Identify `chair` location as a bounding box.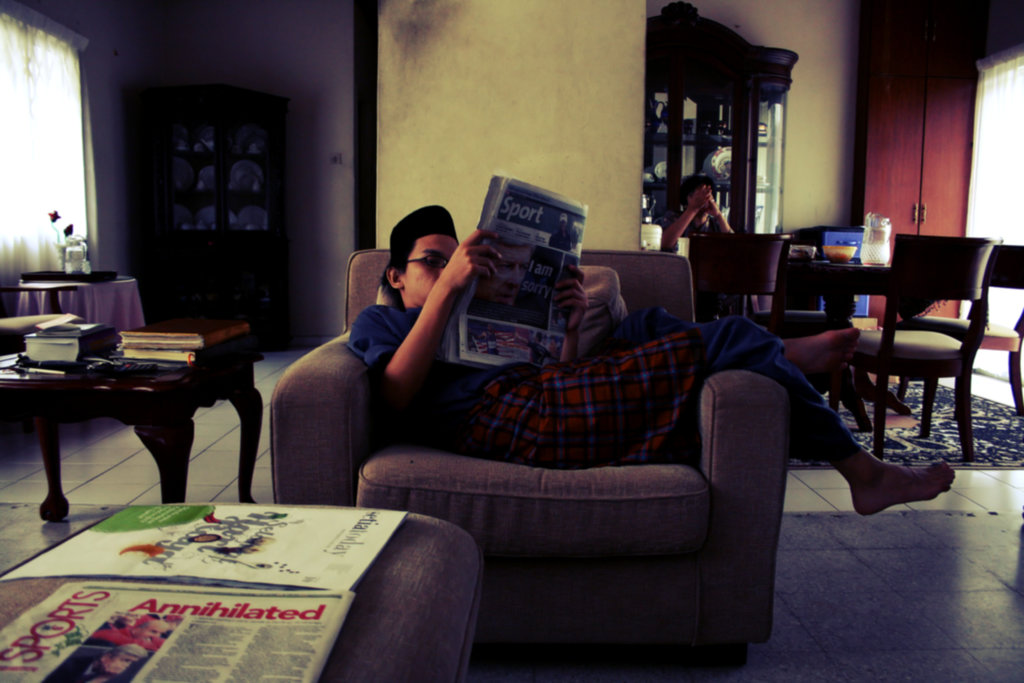
detection(687, 240, 791, 381).
